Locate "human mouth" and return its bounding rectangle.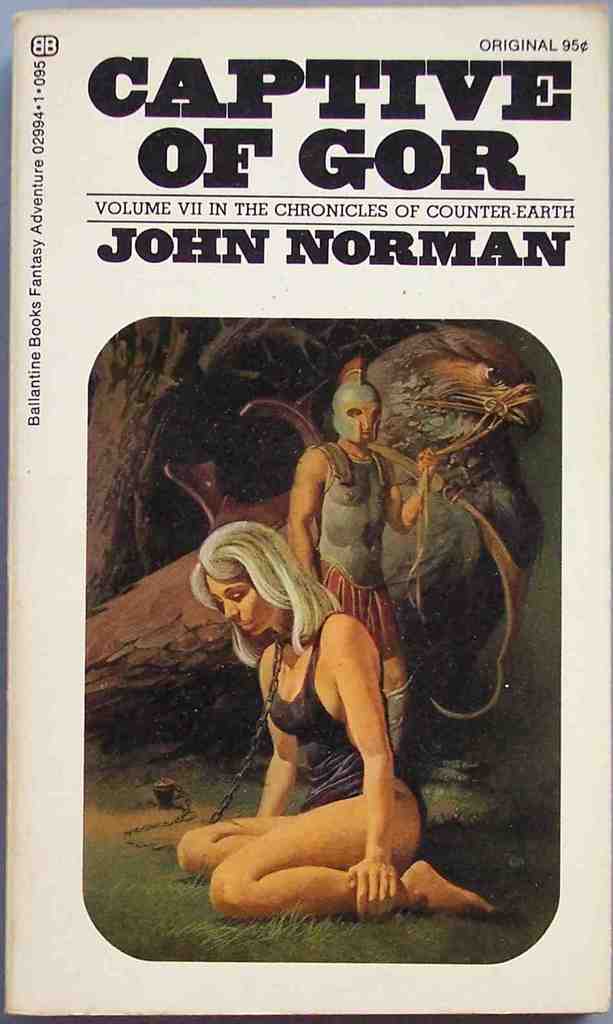
x1=357 y1=433 x2=373 y2=440.
